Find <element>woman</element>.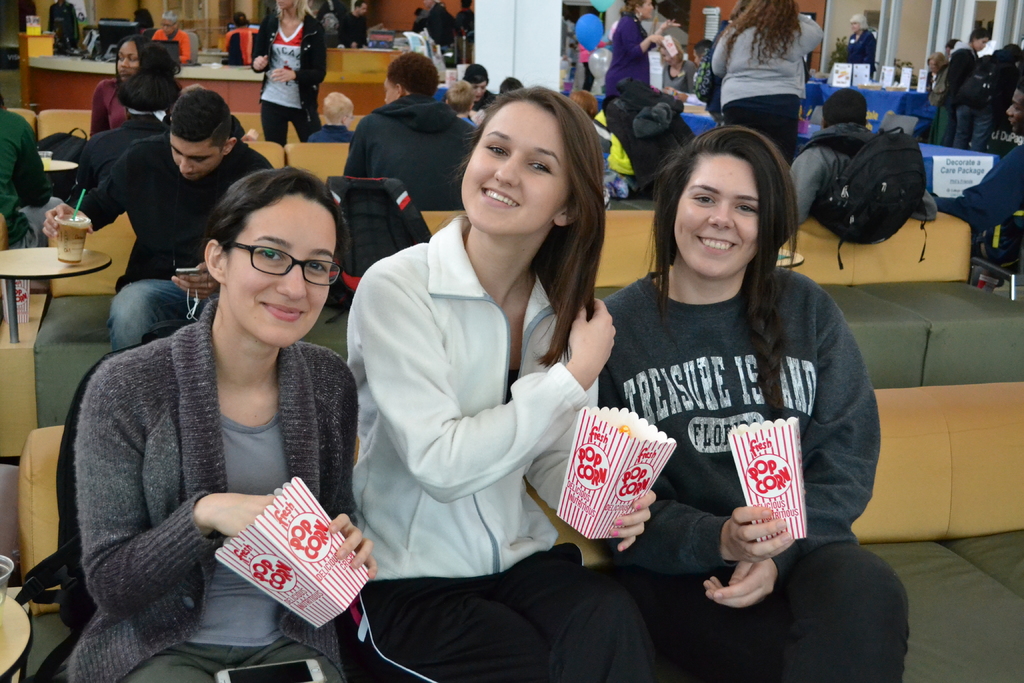
box=[252, 0, 332, 152].
